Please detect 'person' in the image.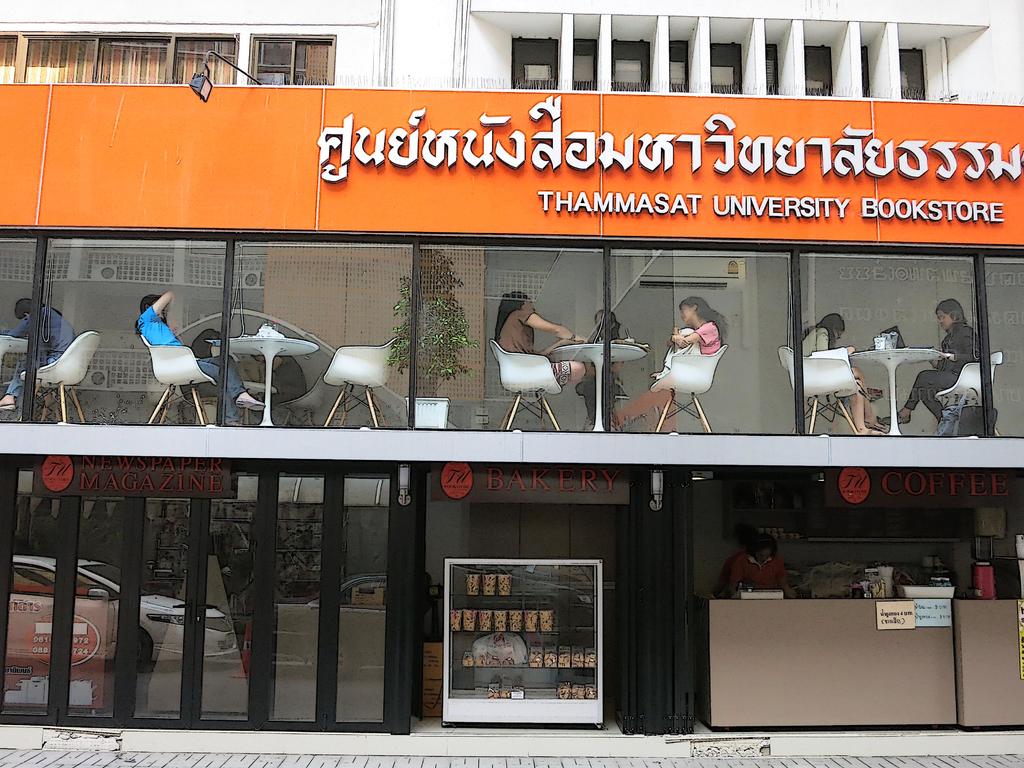
125,286,272,434.
